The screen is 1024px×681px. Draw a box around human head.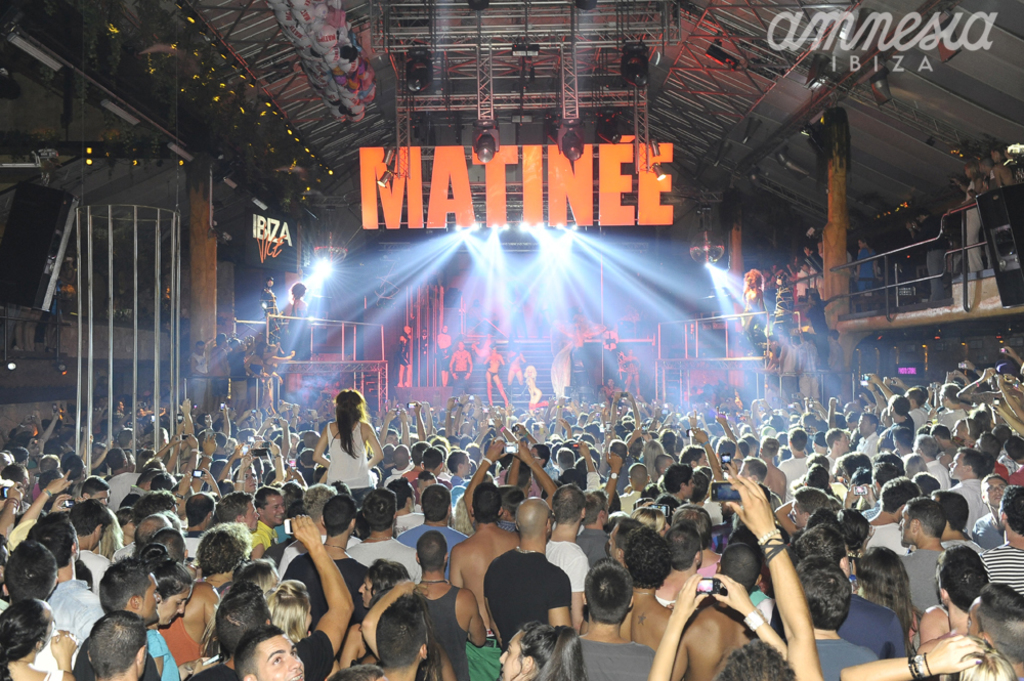
{"left": 946, "top": 445, "right": 988, "bottom": 480}.
